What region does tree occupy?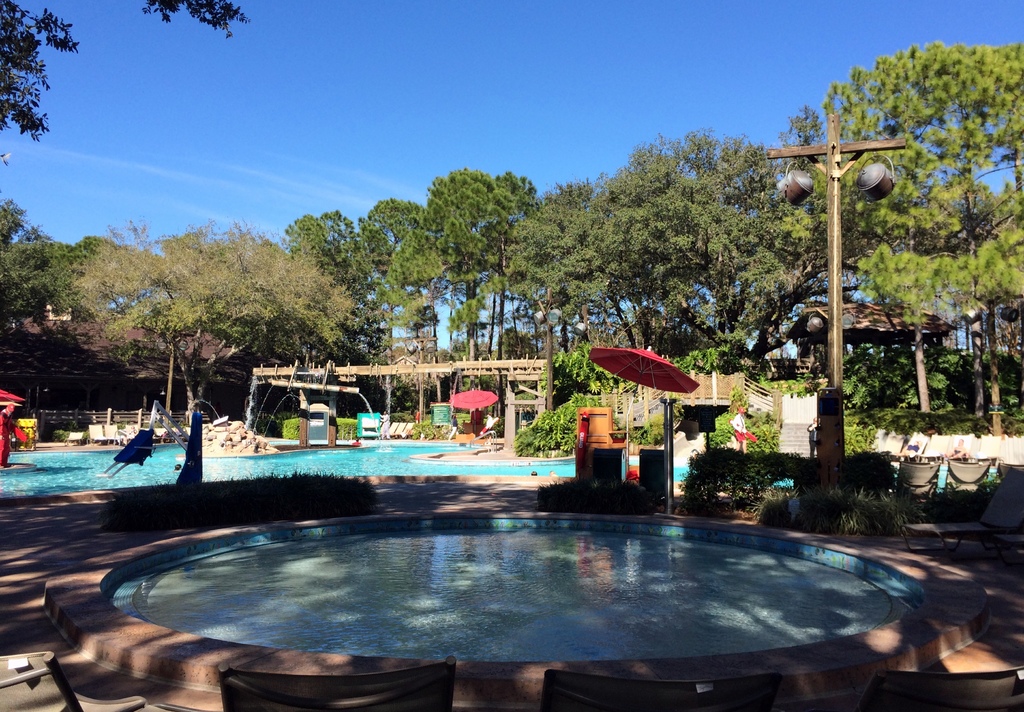
detection(125, 239, 383, 432).
